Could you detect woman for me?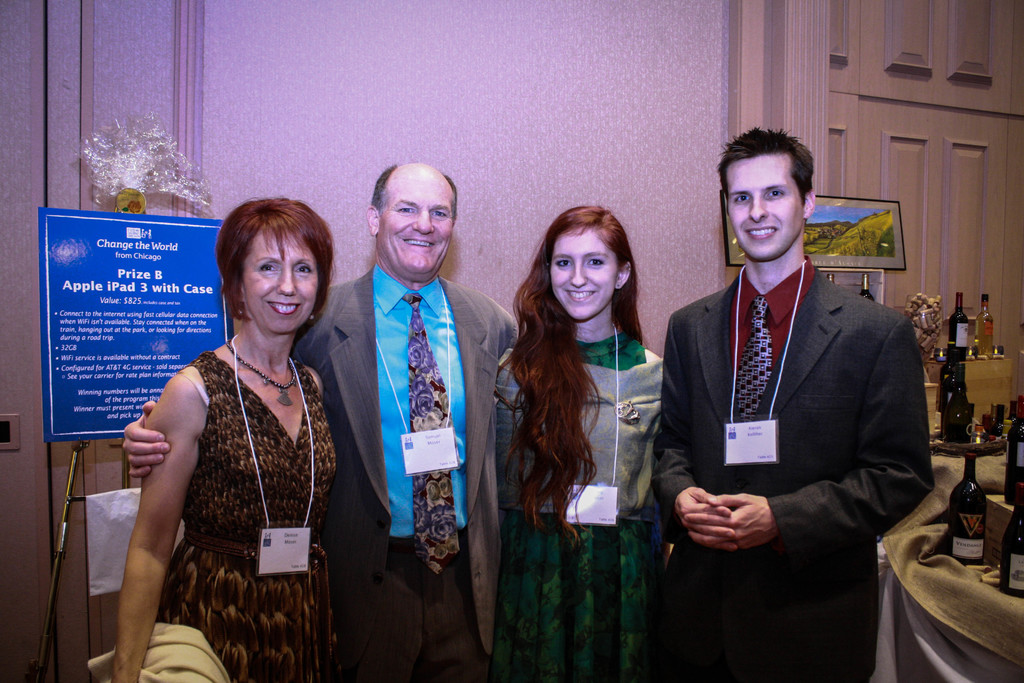
Detection result: [x1=103, y1=217, x2=341, y2=666].
